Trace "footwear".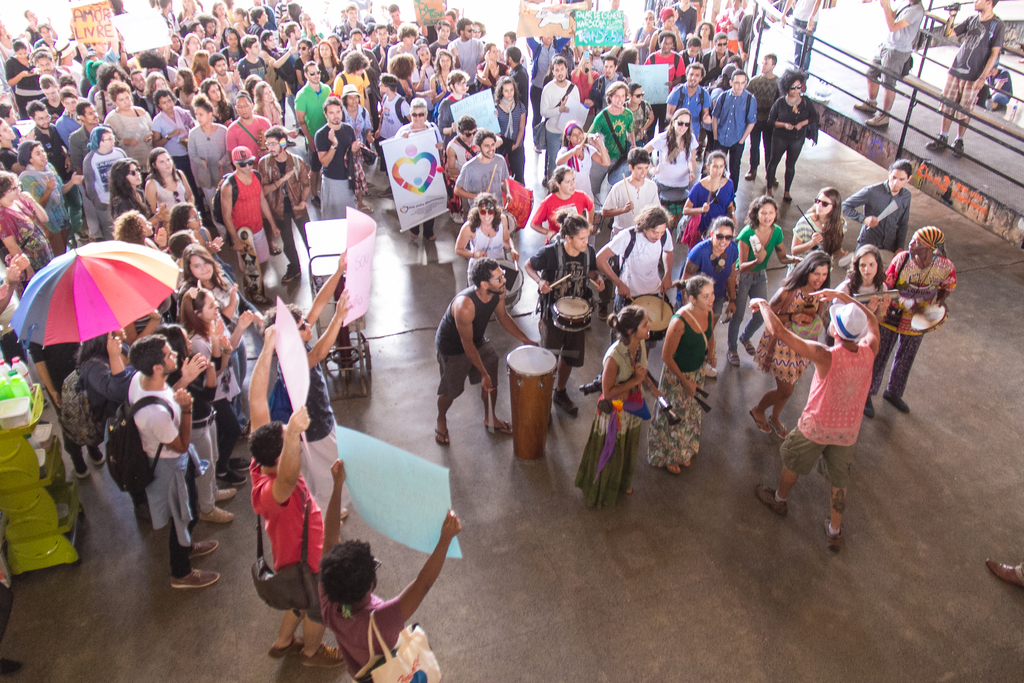
Traced to (556,393,583,411).
